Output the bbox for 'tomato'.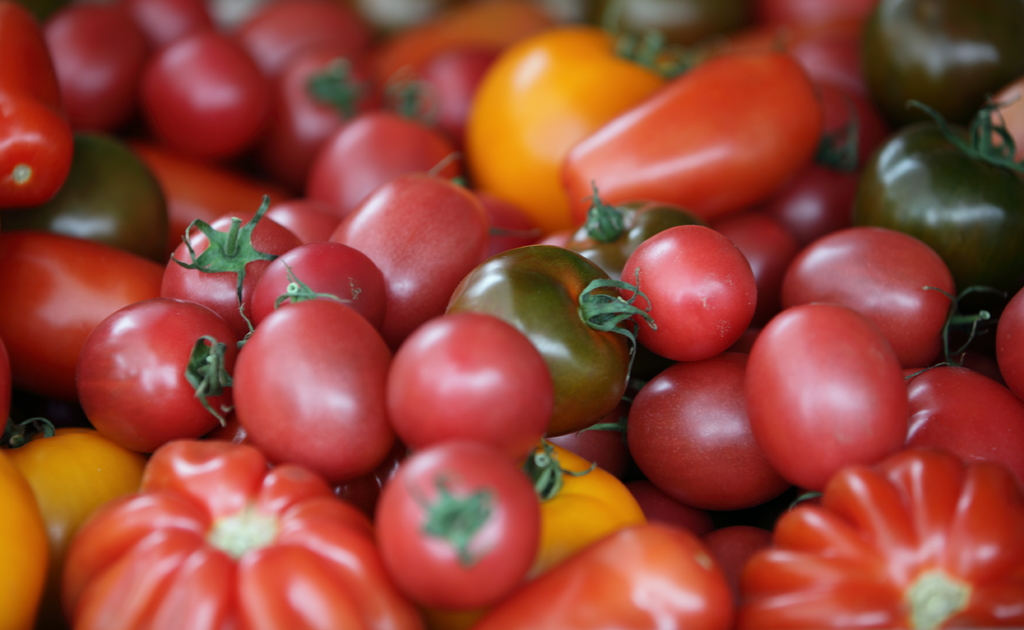
bbox=[262, 42, 380, 185].
